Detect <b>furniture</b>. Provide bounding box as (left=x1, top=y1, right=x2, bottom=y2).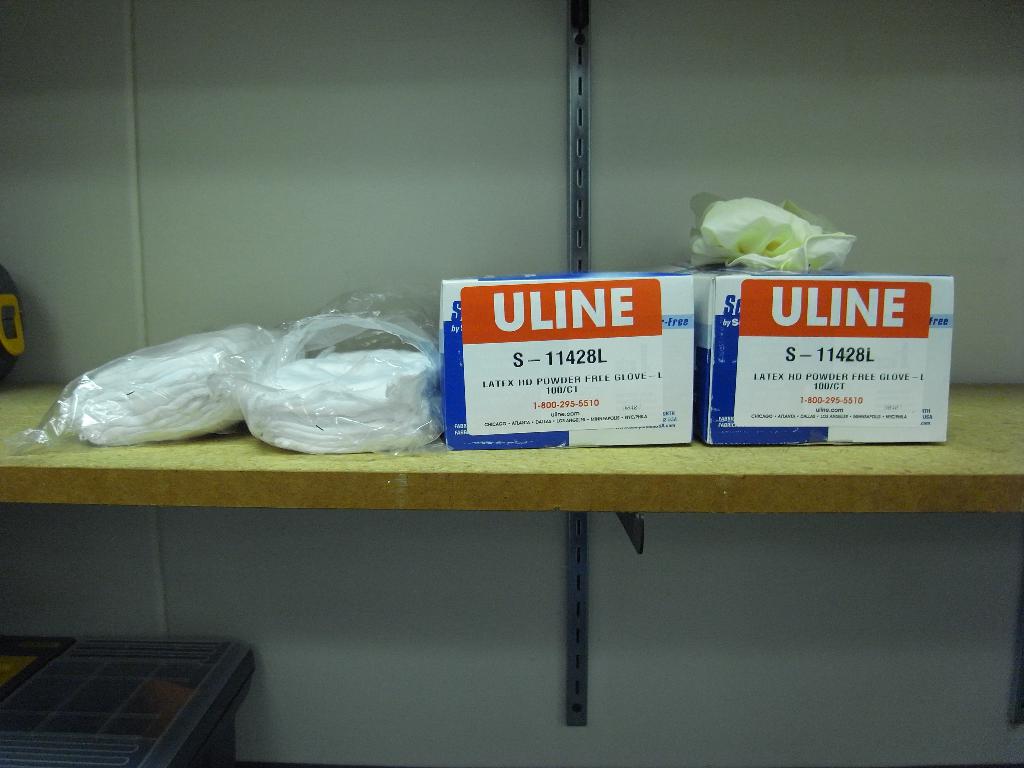
(left=0, top=641, right=256, bottom=767).
